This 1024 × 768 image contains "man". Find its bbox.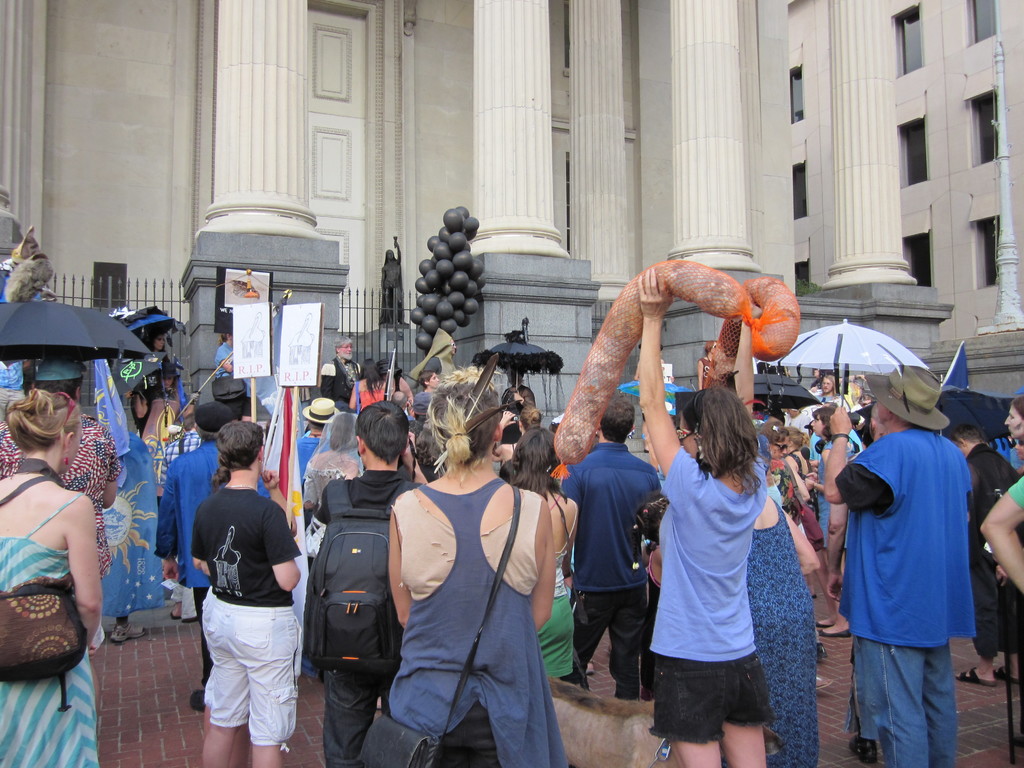
<box>814,374,836,401</box>.
